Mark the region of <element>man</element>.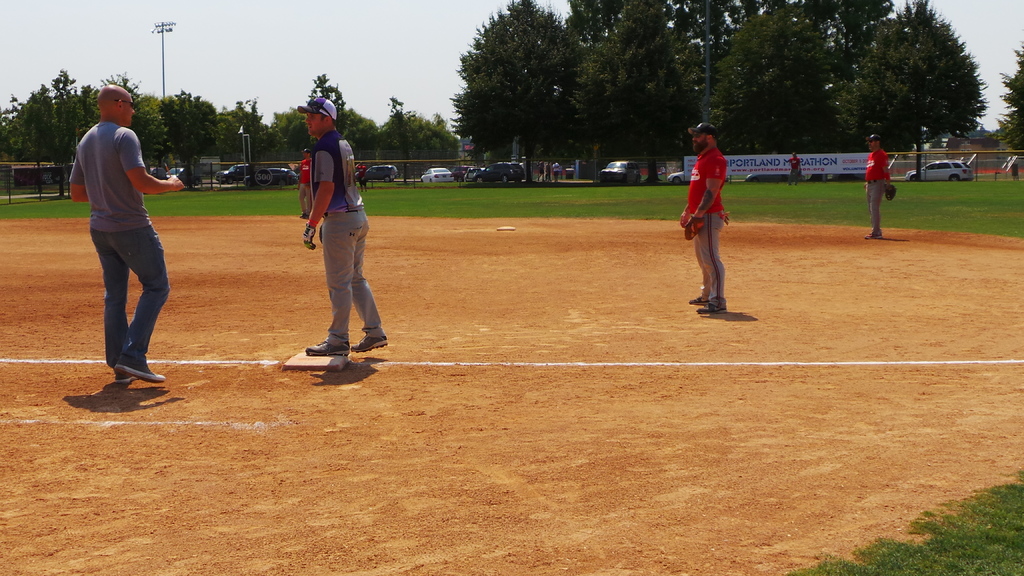
Region: box(296, 100, 390, 360).
